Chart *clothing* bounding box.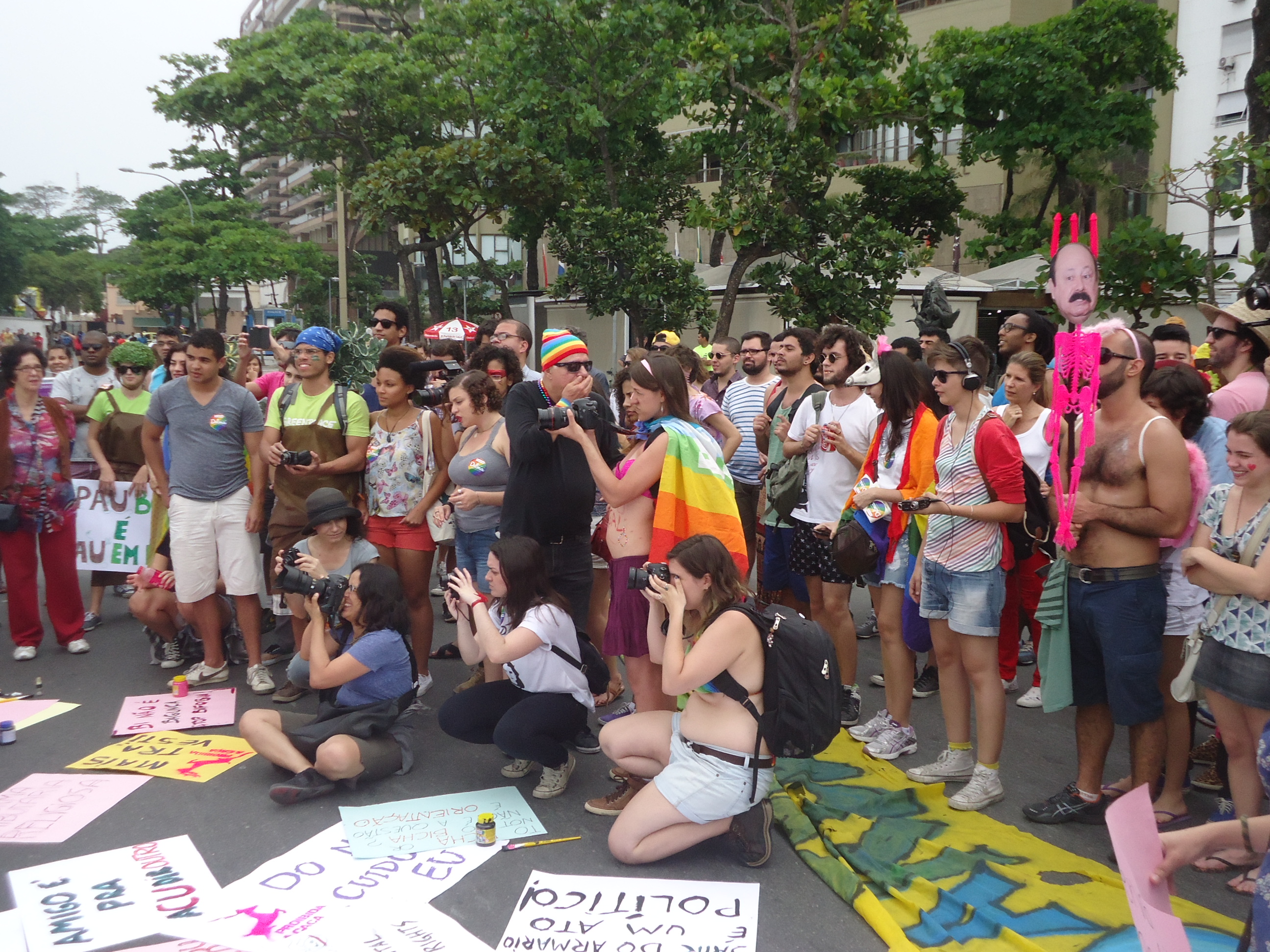
Charted: box=[448, 200, 488, 312].
